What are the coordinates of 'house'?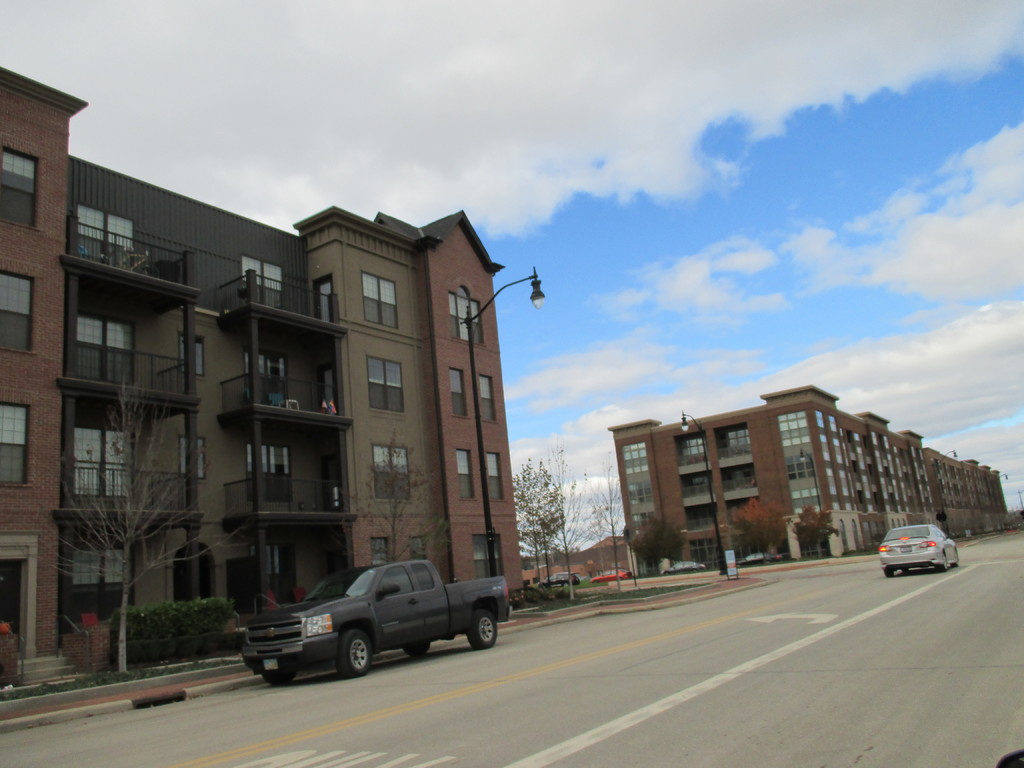
(24, 129, 546, 650).
